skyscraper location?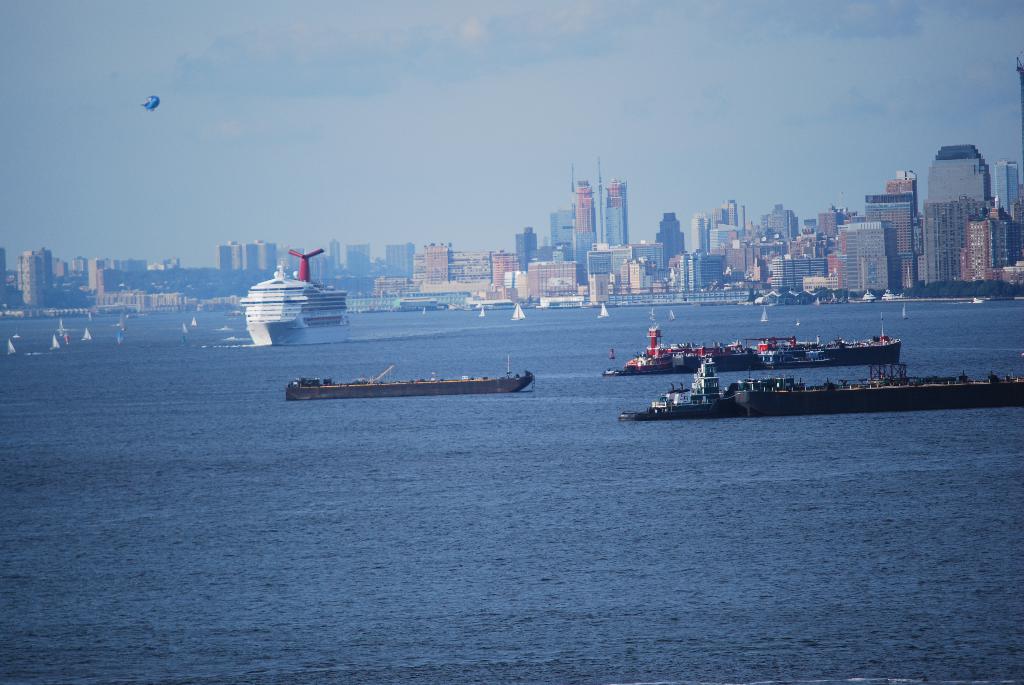
924, 140, 993, 204
